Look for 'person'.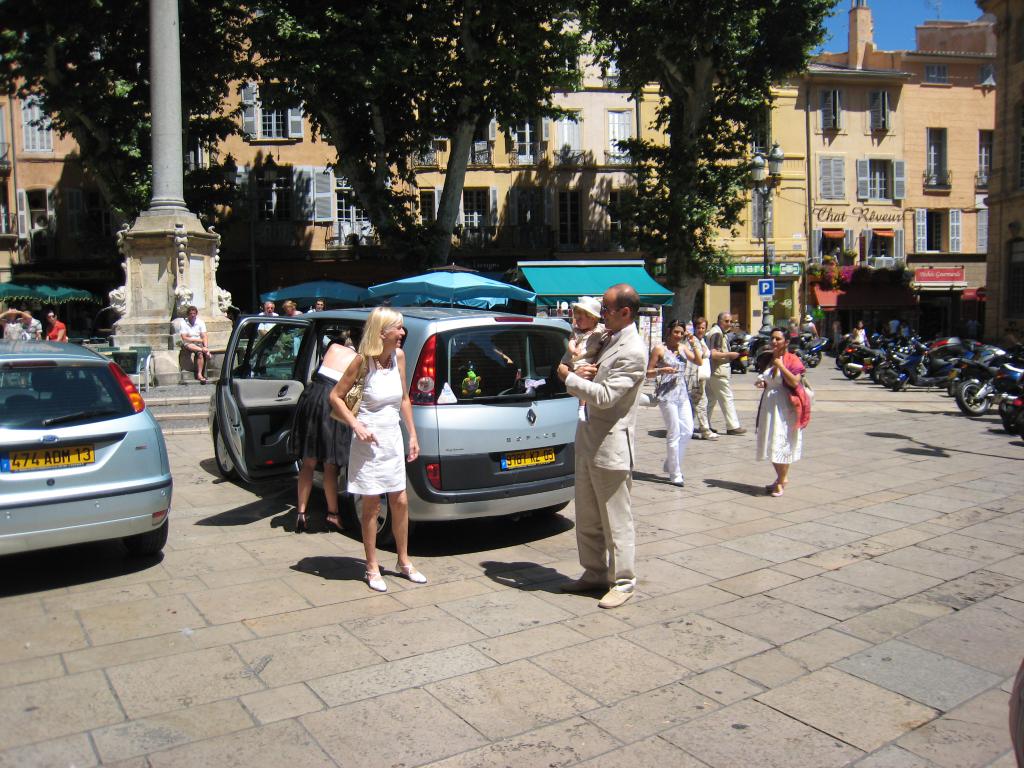
Found: 308, 301, 327, 321.
